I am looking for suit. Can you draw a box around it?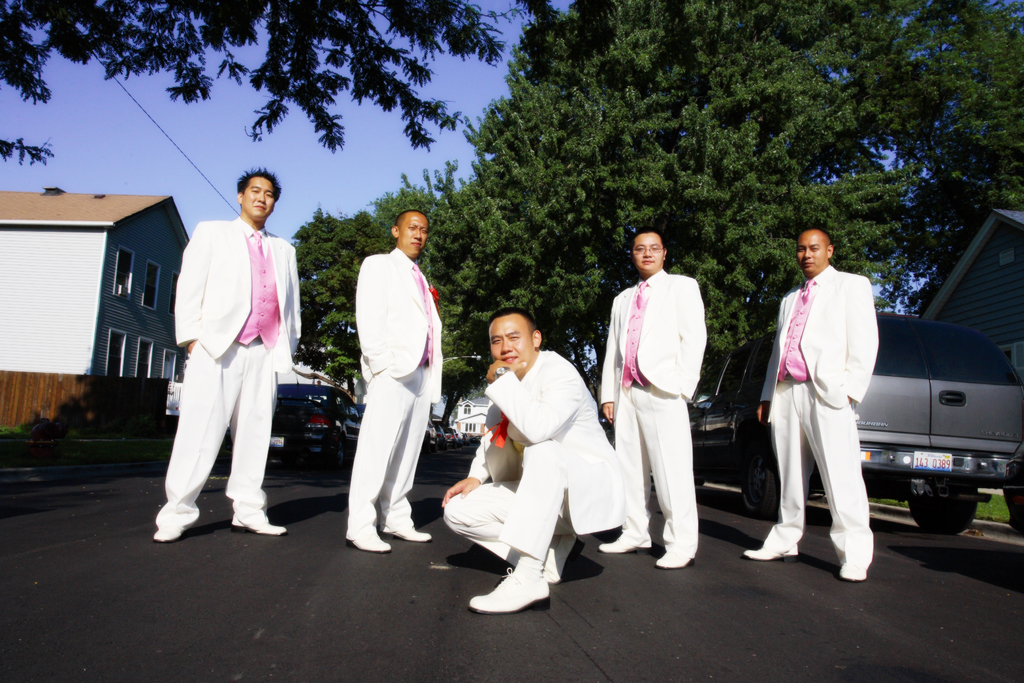
Sure, the bounding box is [440, 349, 626, 565].
